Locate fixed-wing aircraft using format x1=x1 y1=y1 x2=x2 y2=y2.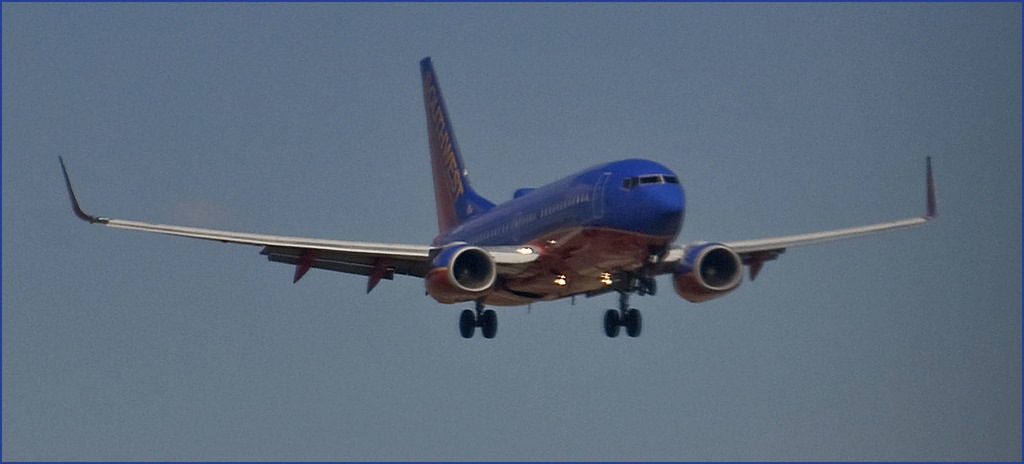
x1=60 y1=57 x2=947 y2=339.
